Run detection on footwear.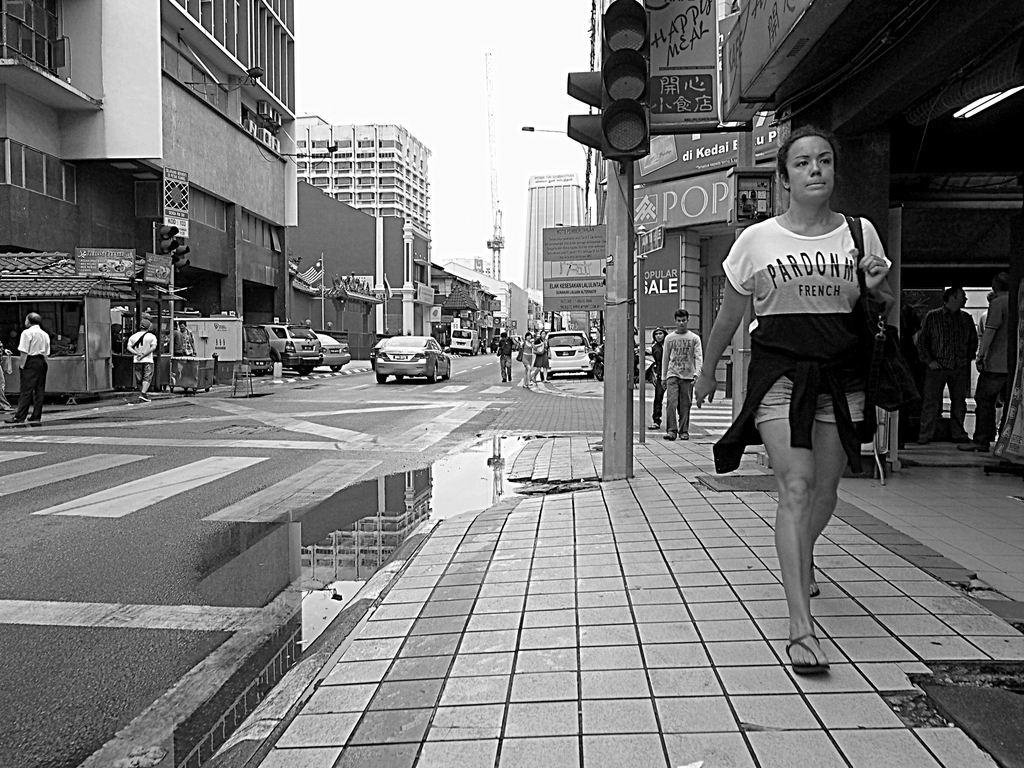
Result: 680, 431, 689, 442.
